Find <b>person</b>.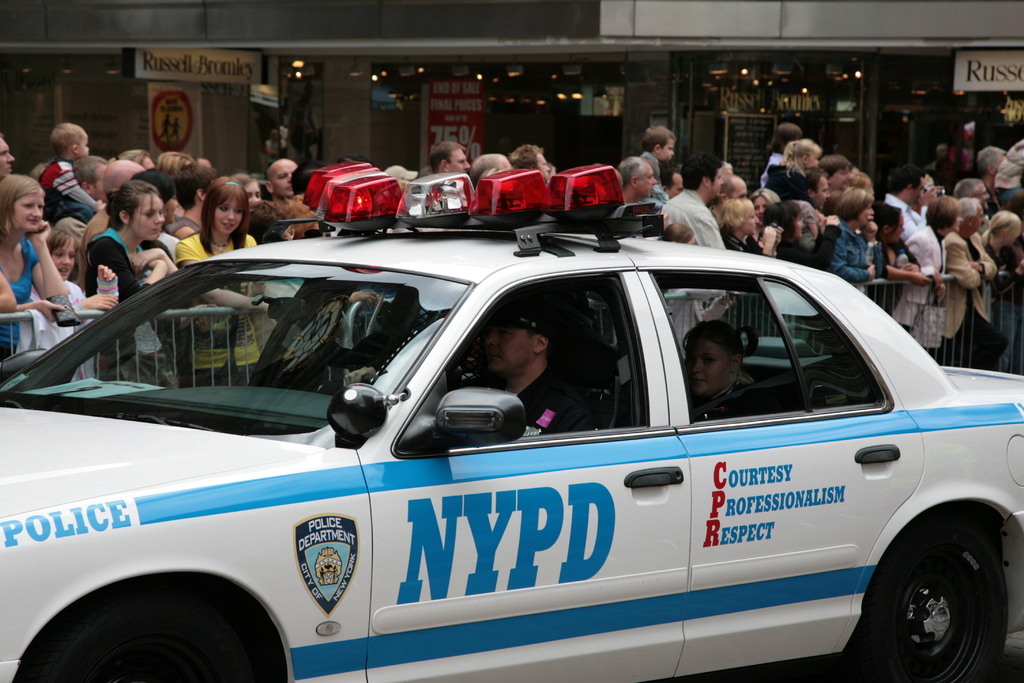
(left=455, top=304, right=607, bottom=439).
